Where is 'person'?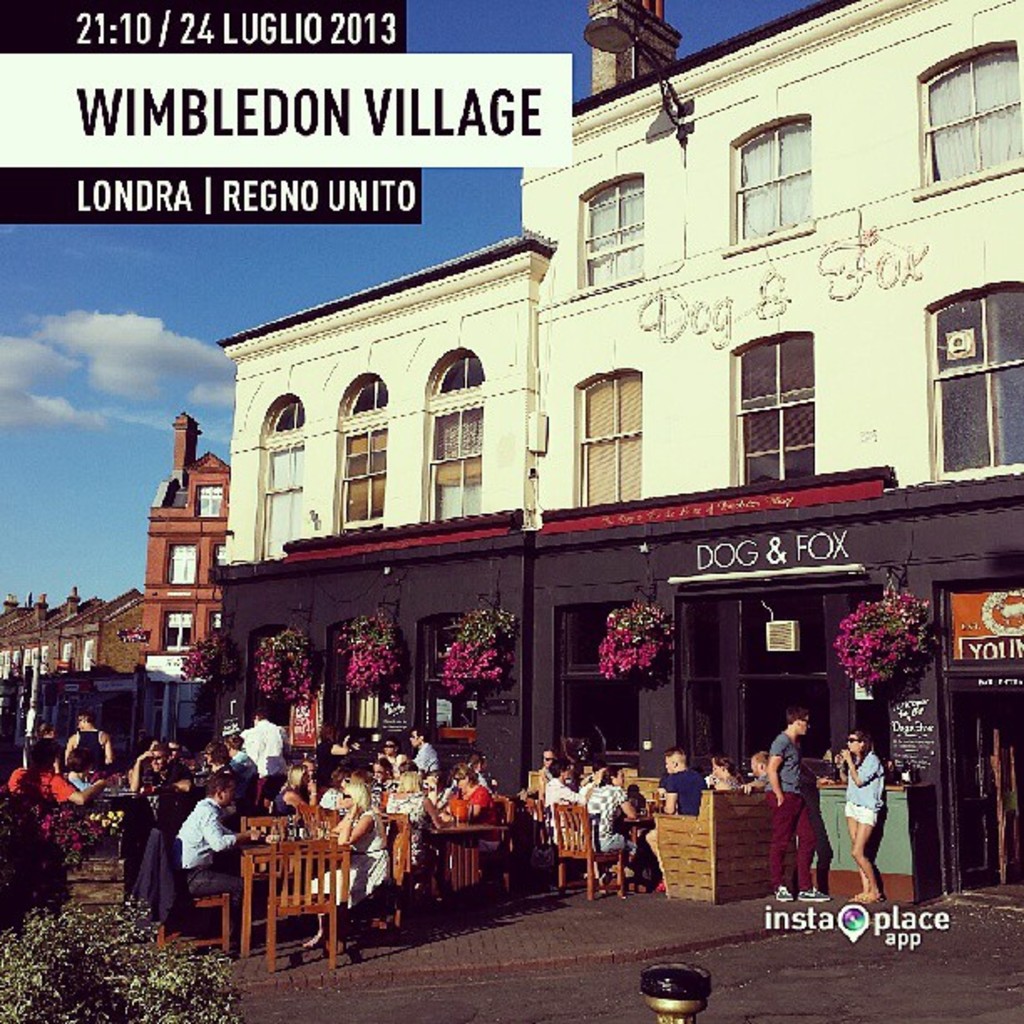
(x1=122, y1=743, x2=202, y2=925).
